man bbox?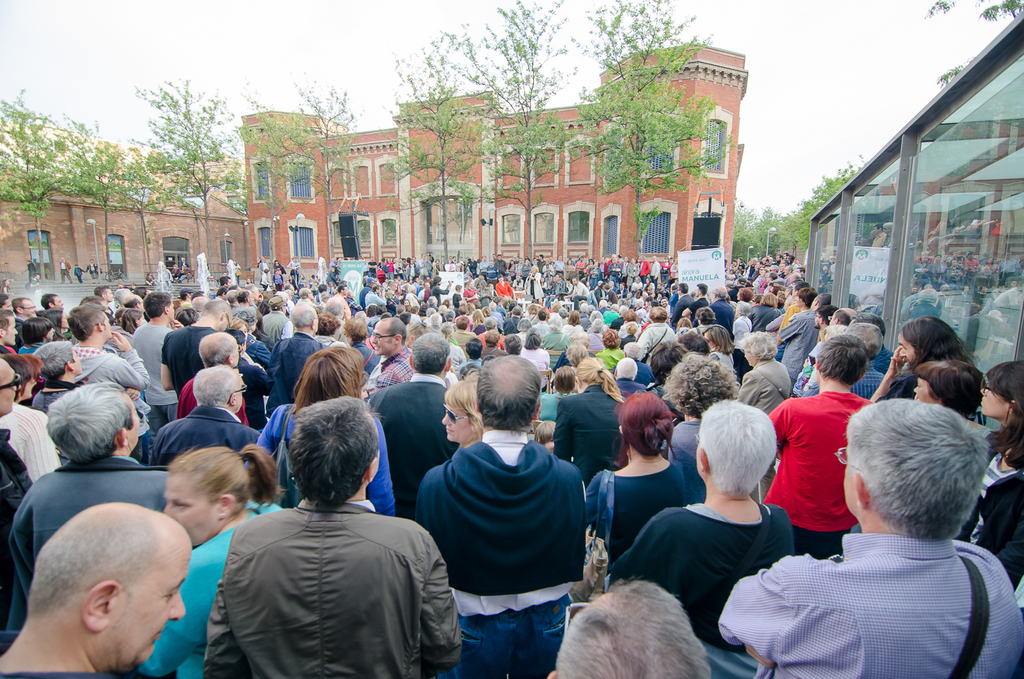
Rect(68, 305, 148, 471)
